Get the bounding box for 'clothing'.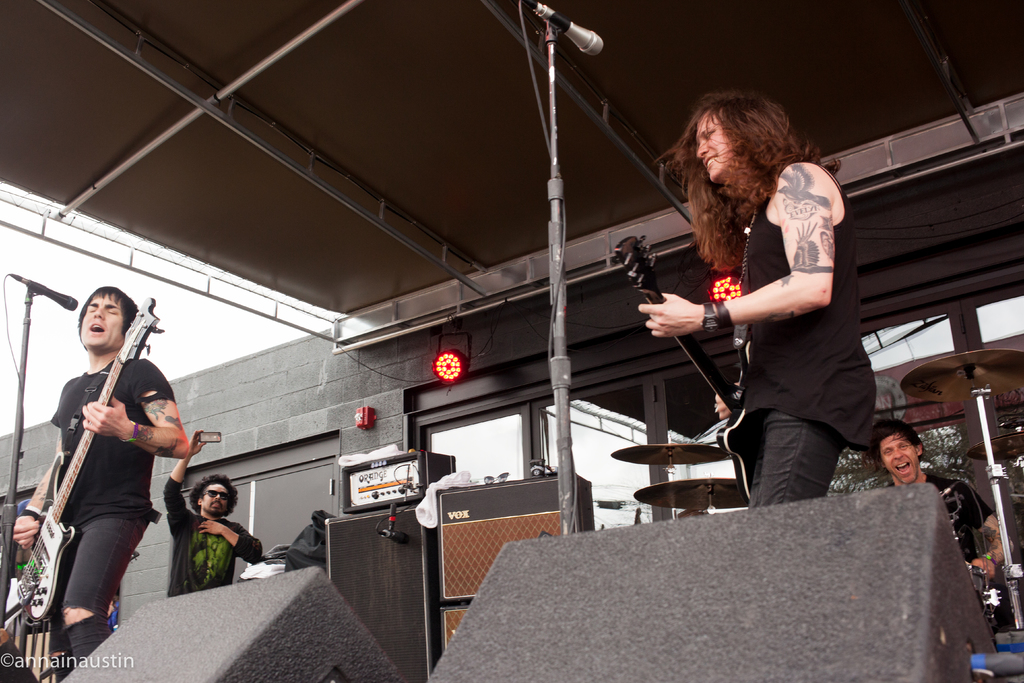
x1=762, y1=418, x2=834, y2=508.
